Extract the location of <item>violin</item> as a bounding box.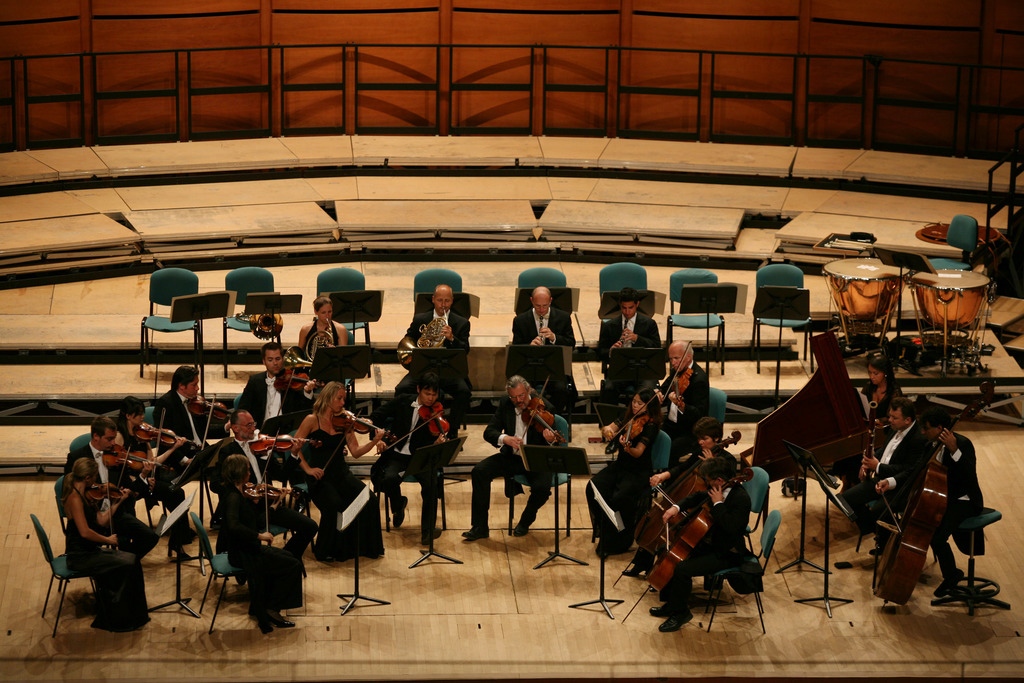
x1=249, y1=462, x2=295, y2=554.
